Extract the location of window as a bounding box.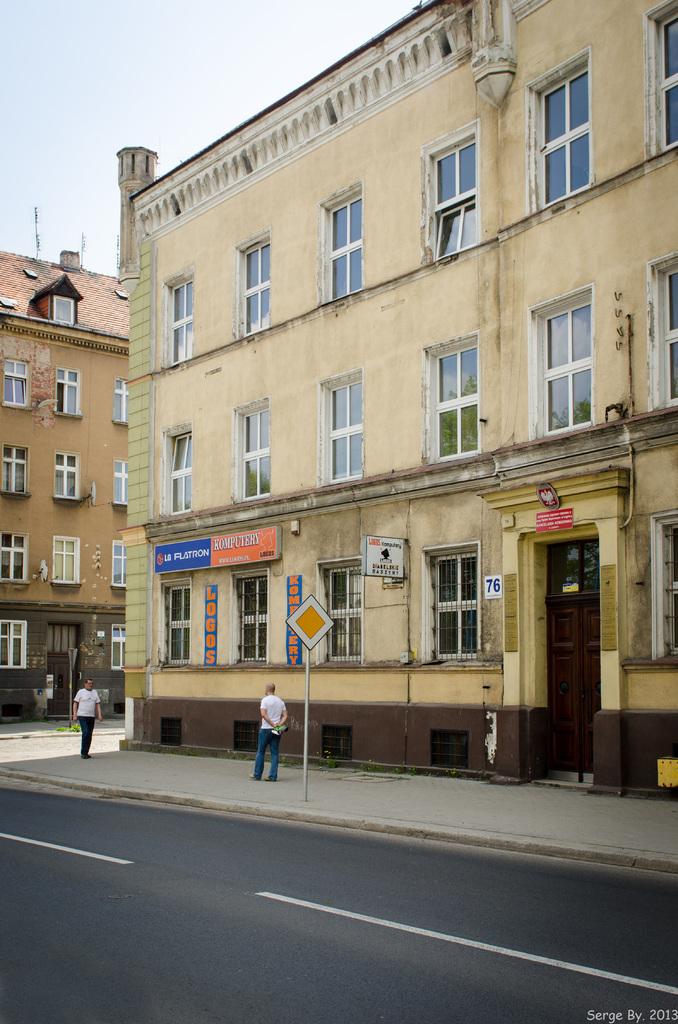
bbox(1, 618, 25, 672).
